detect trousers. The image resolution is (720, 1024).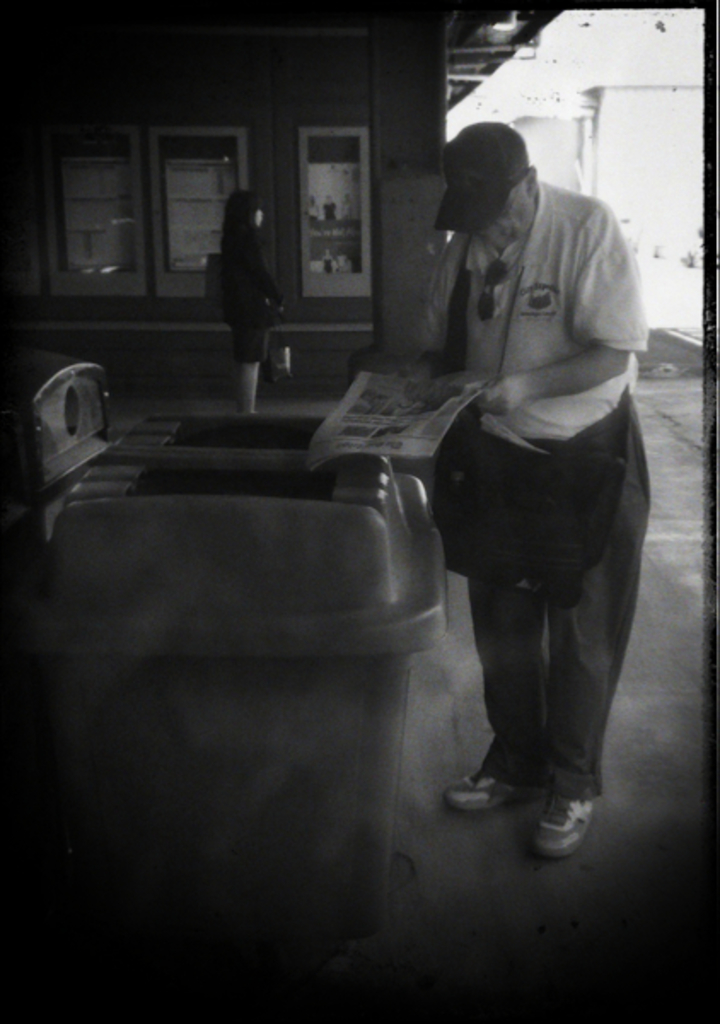
l=442, t=444, r=635, b=814.
